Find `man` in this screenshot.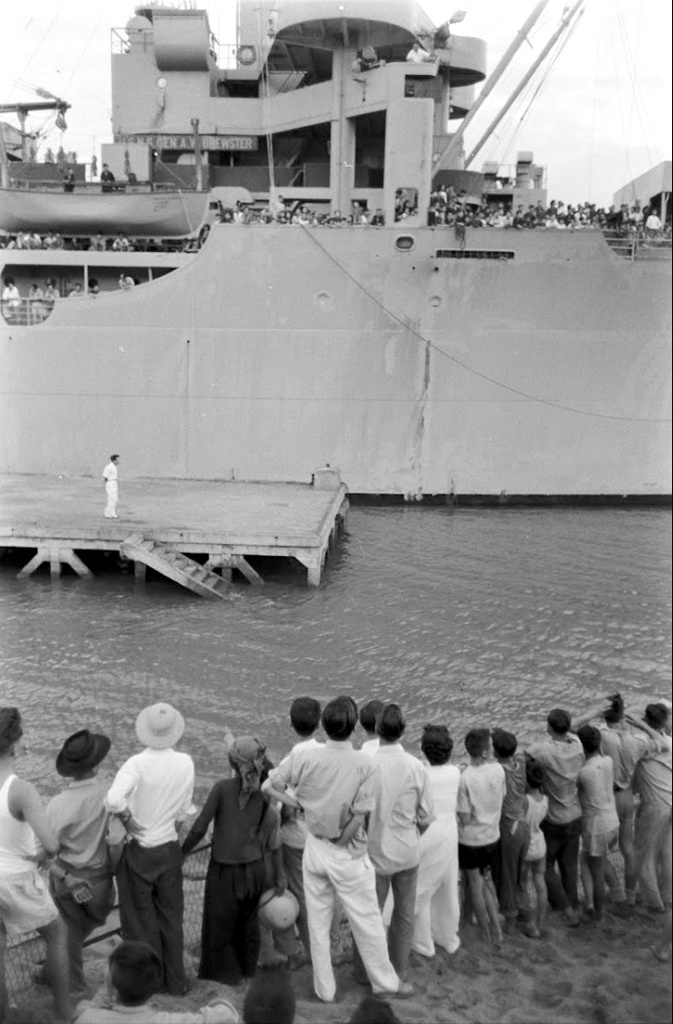
The bounding box for `man` is bbox(405, 40, 432, 63).
